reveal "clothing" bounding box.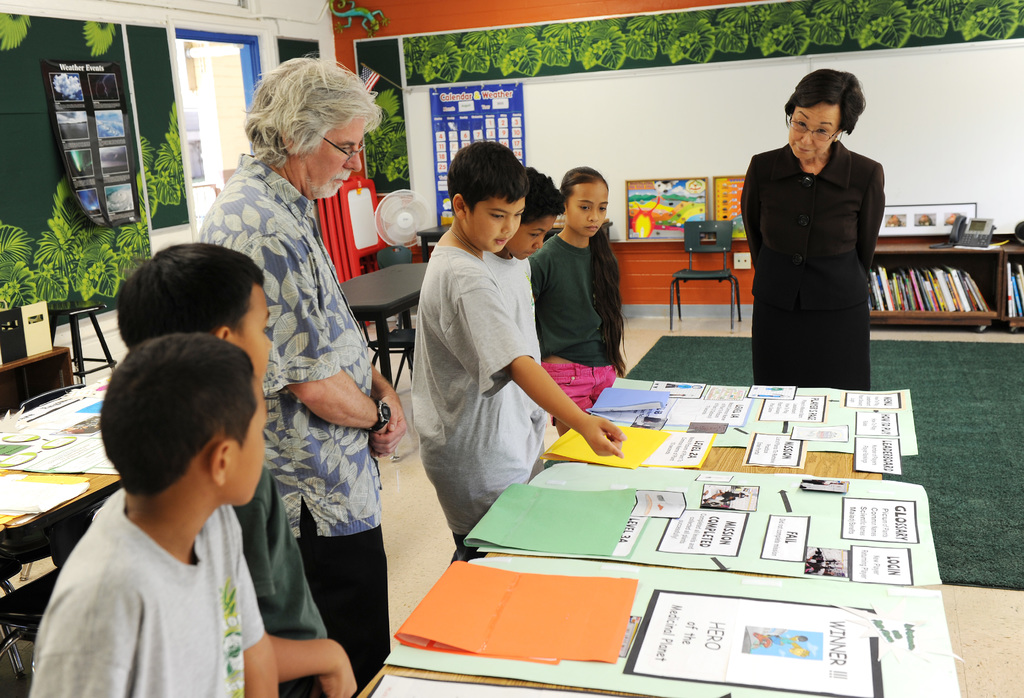
Revealed: bbox=(530, 232, 618, 426).
